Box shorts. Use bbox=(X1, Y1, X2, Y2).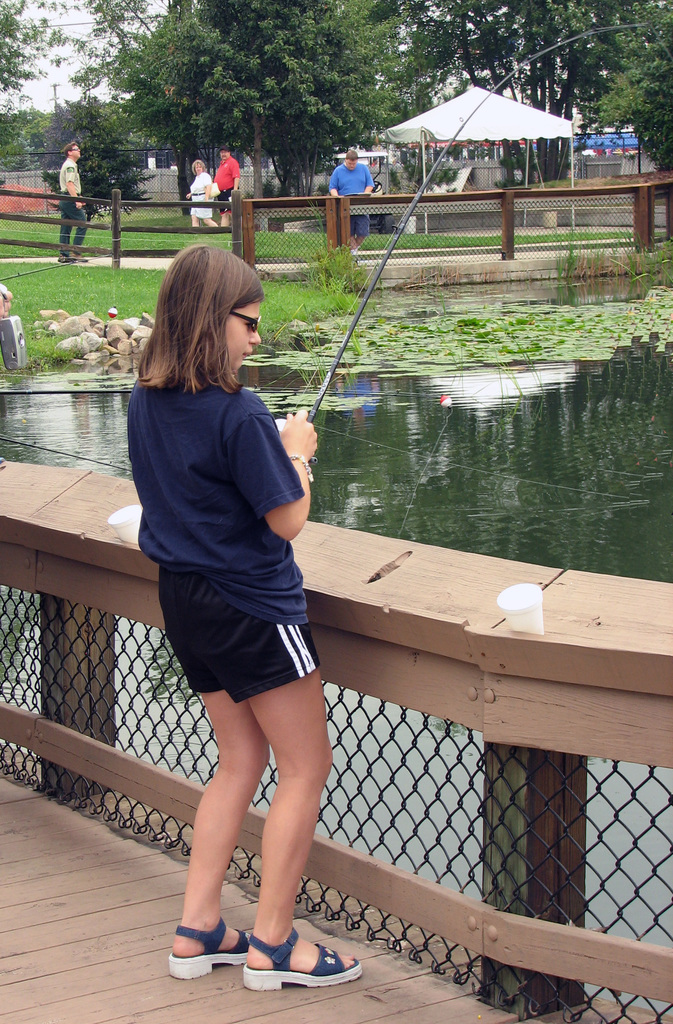
bbox=(156, 594, 336, 698).
